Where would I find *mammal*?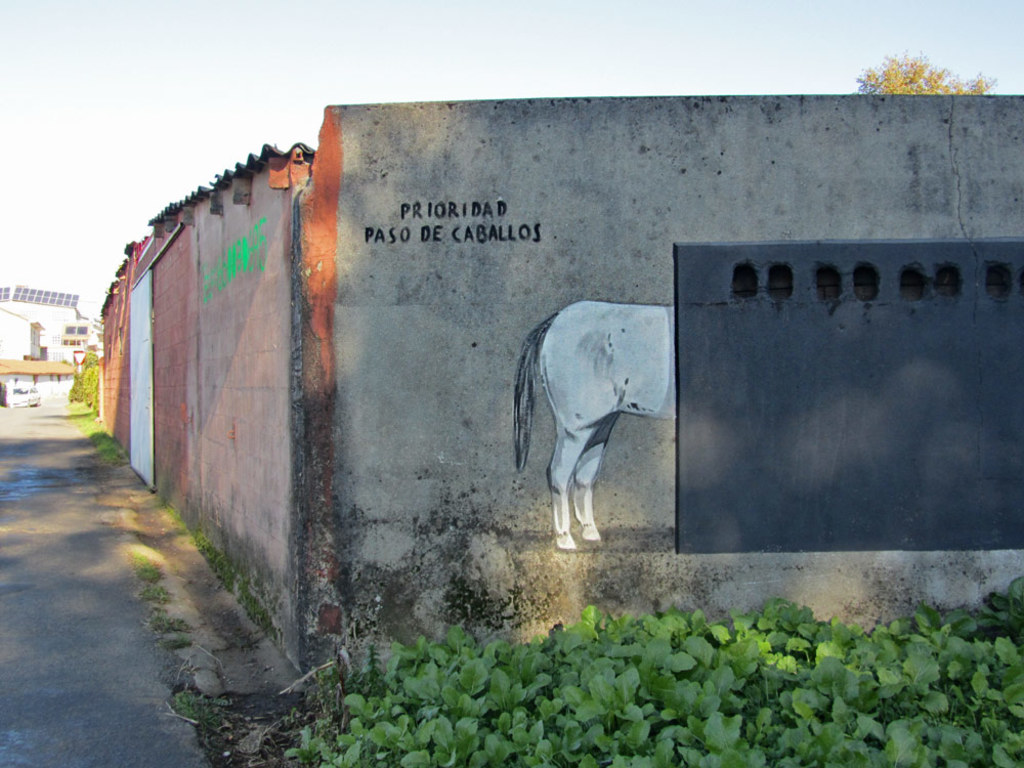
At <box>505,301,697,529</box>.
